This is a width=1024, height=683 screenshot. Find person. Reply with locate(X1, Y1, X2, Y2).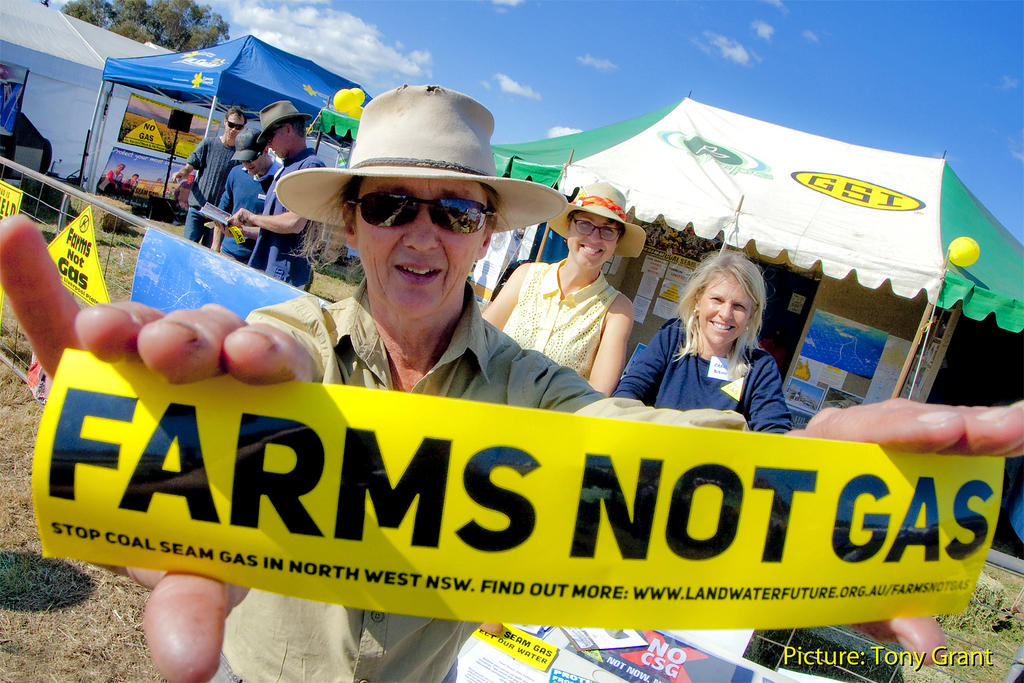
locate(212, 127, 279, 263).
